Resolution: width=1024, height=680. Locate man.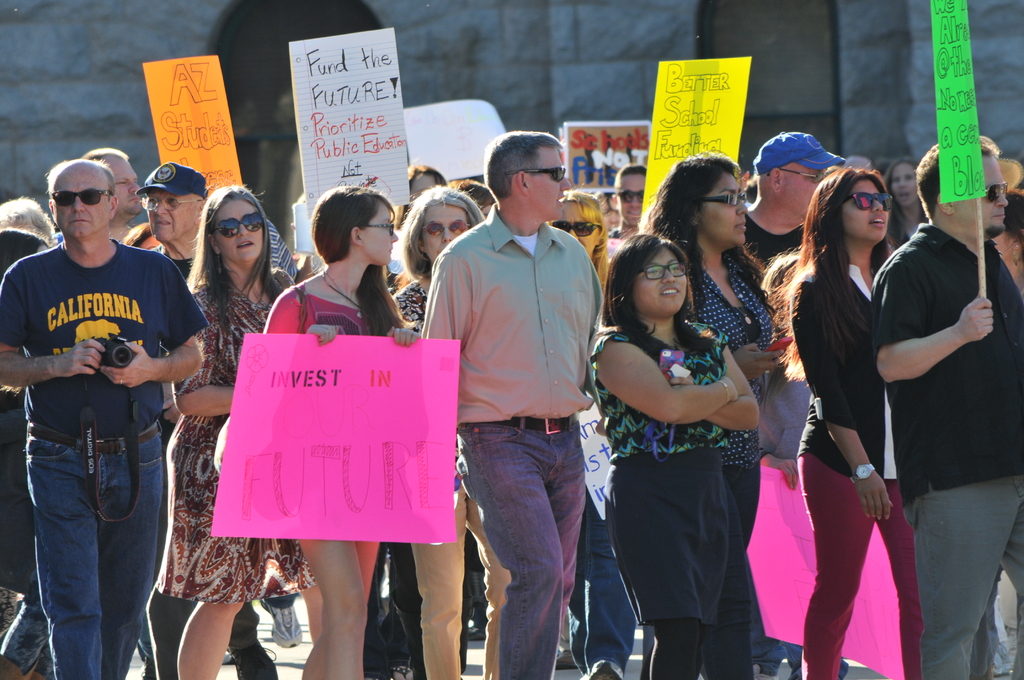
[left=729, top=138, right=868, bottom=305].
